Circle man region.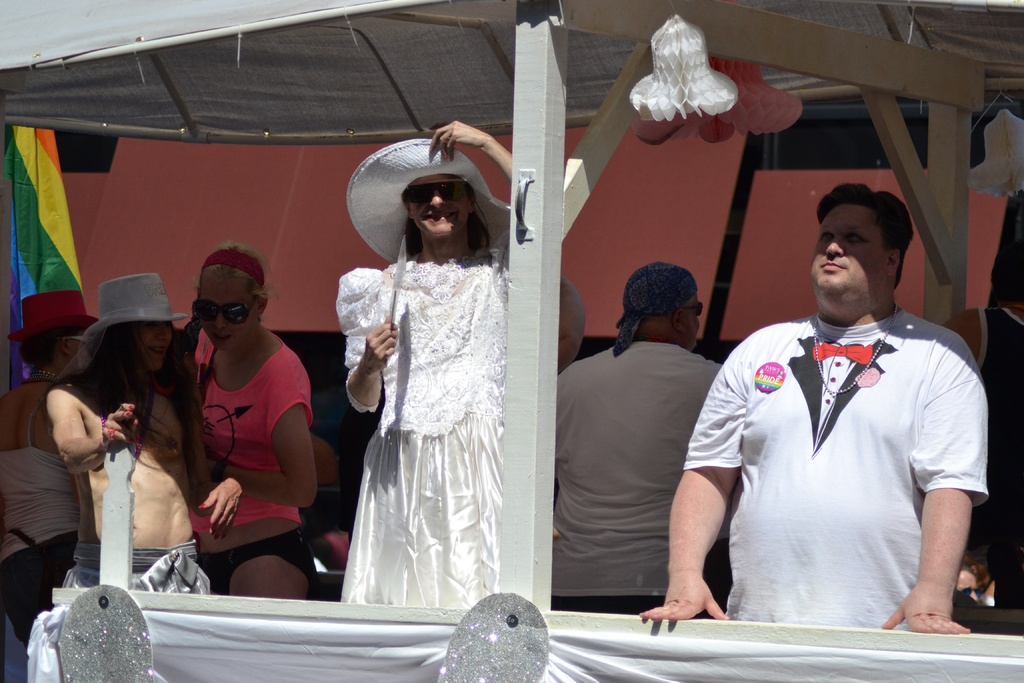
Region: {"x1": 697, "y1": 186, "x2": 996, "y2": 648}.
